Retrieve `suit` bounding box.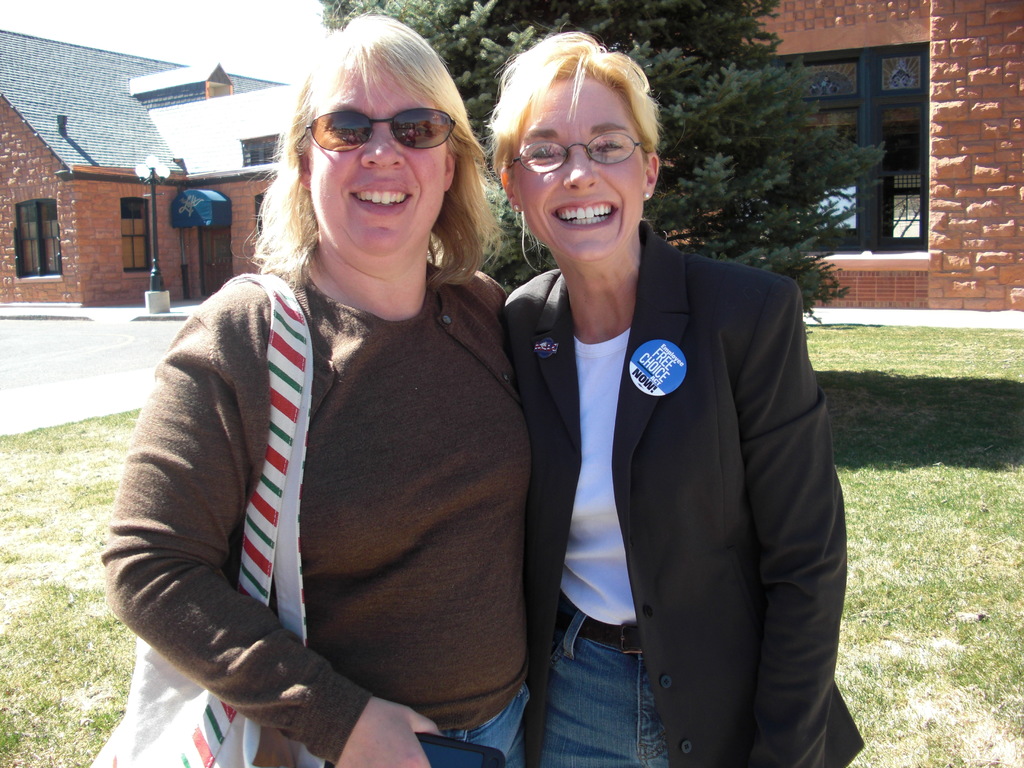
Bounding box: crop(499, 218, 865, 767).
